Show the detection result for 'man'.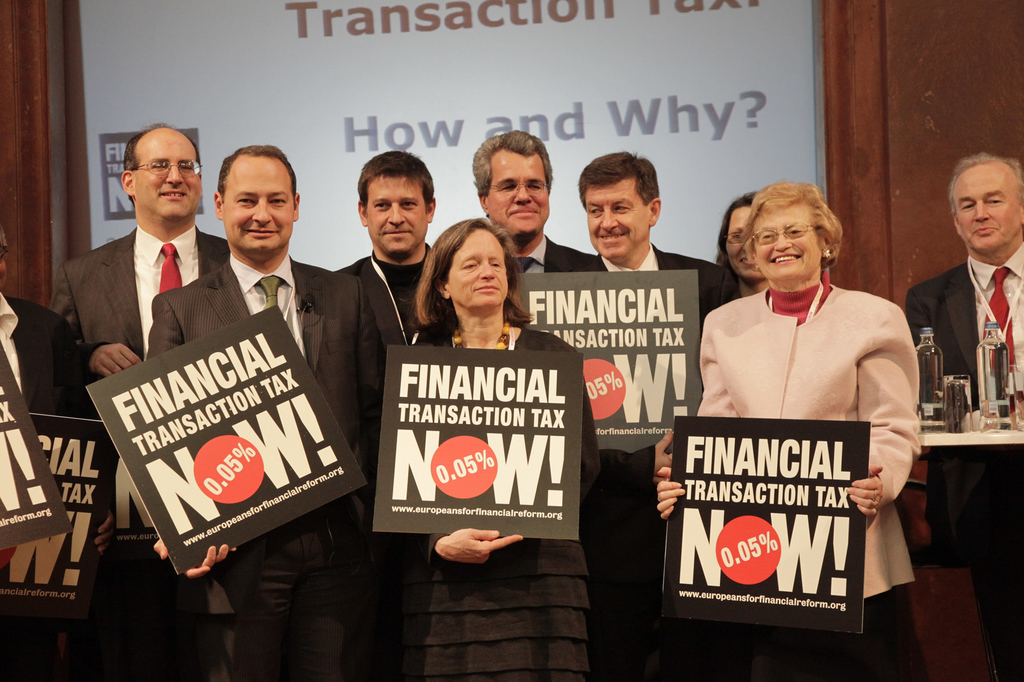
box=[44, 123, 242, 681].
